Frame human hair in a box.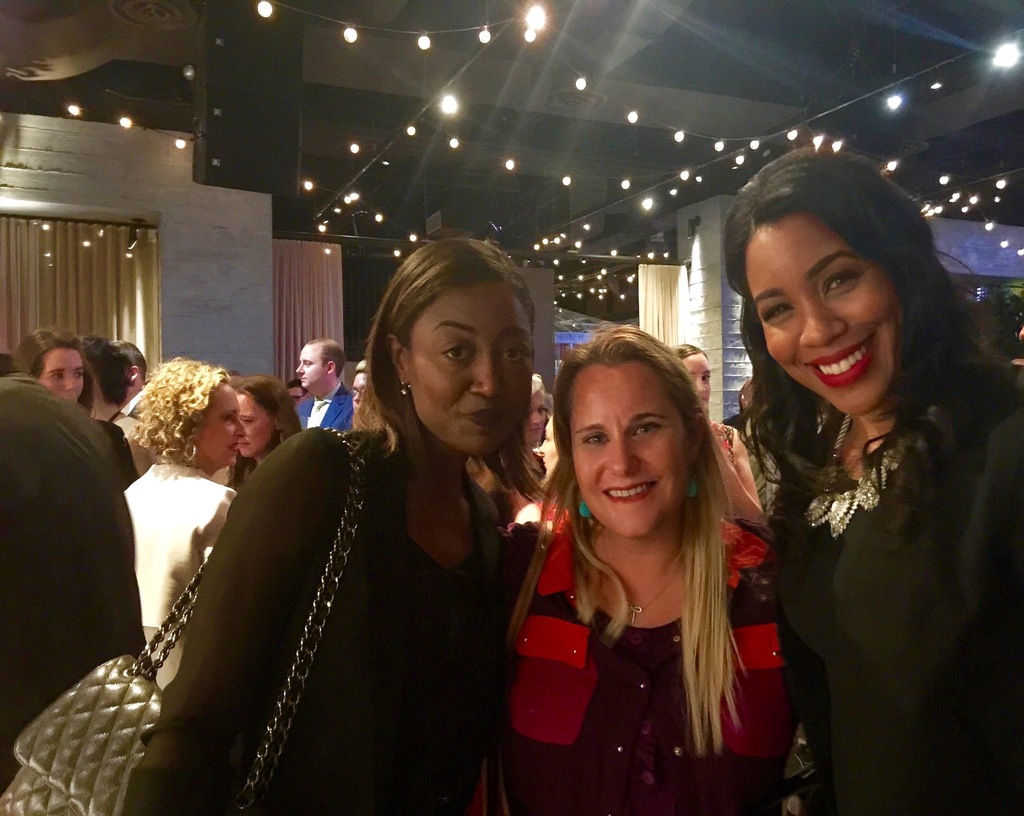
{"x1": 136, "y1": 374, "x2": 232, "y2": 477}.
